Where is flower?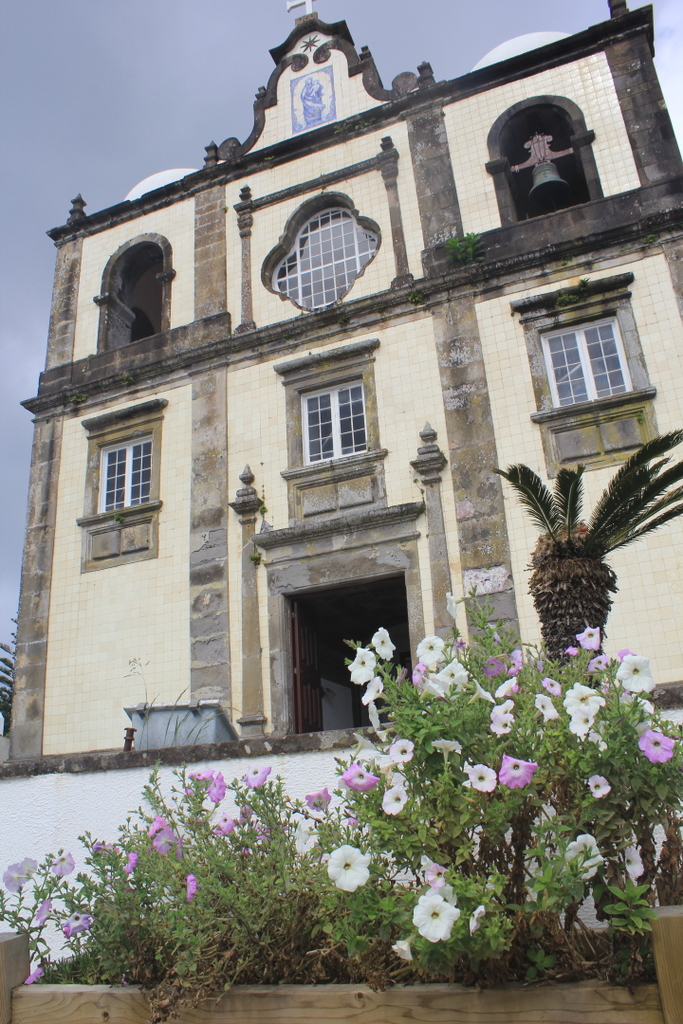
186 767 214 788.
